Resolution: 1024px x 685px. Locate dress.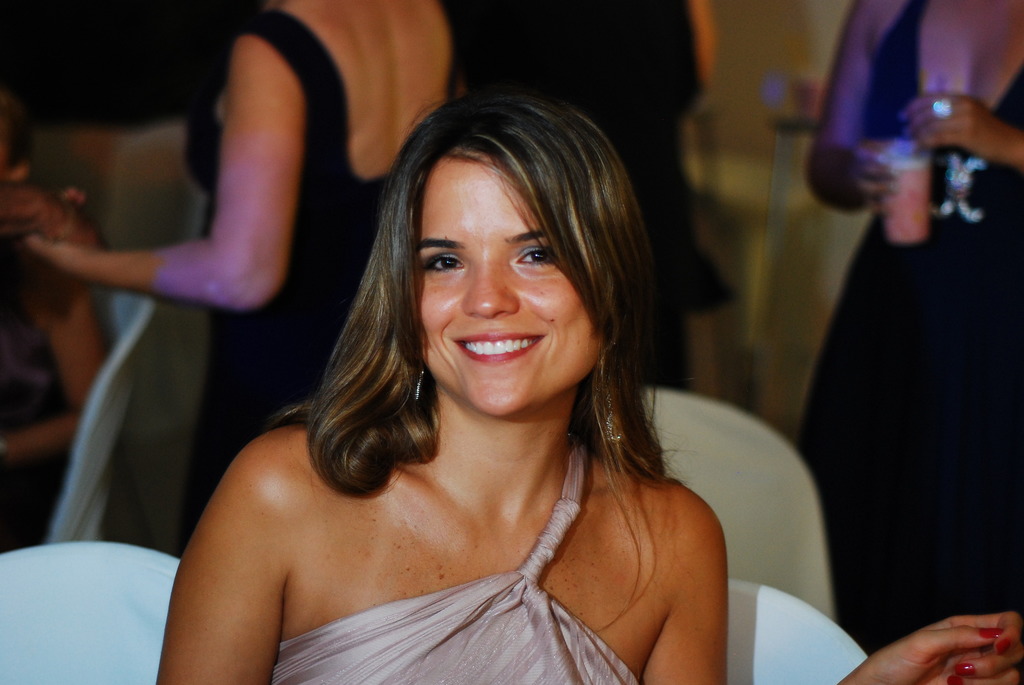
box=[270, 440, 643, 684].
